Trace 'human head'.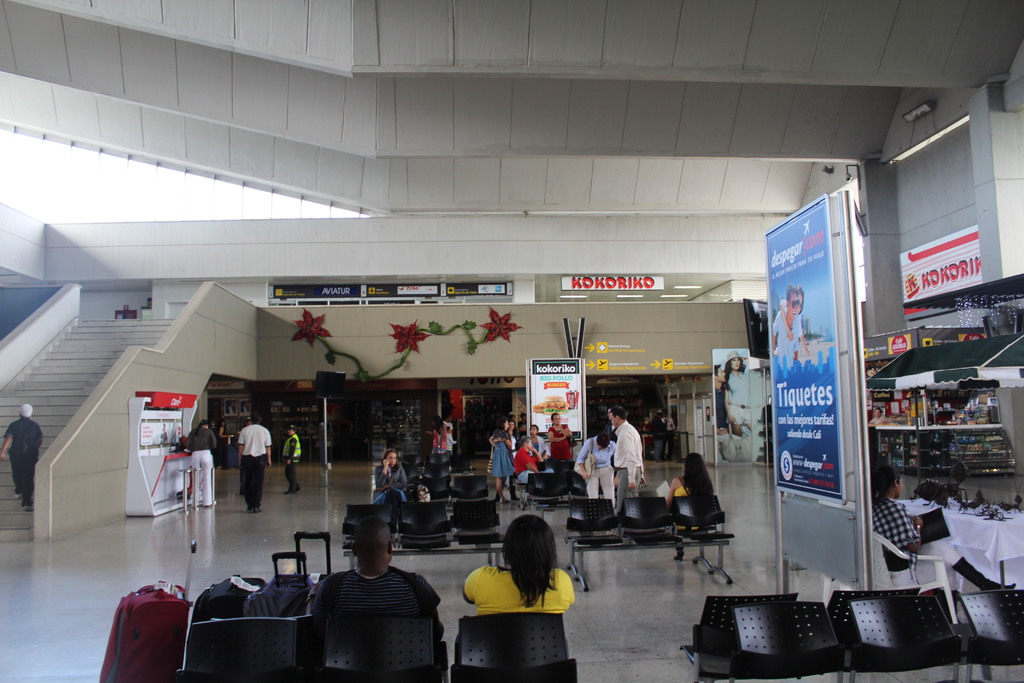
Traced to crop(551, 413, 560, 425).
